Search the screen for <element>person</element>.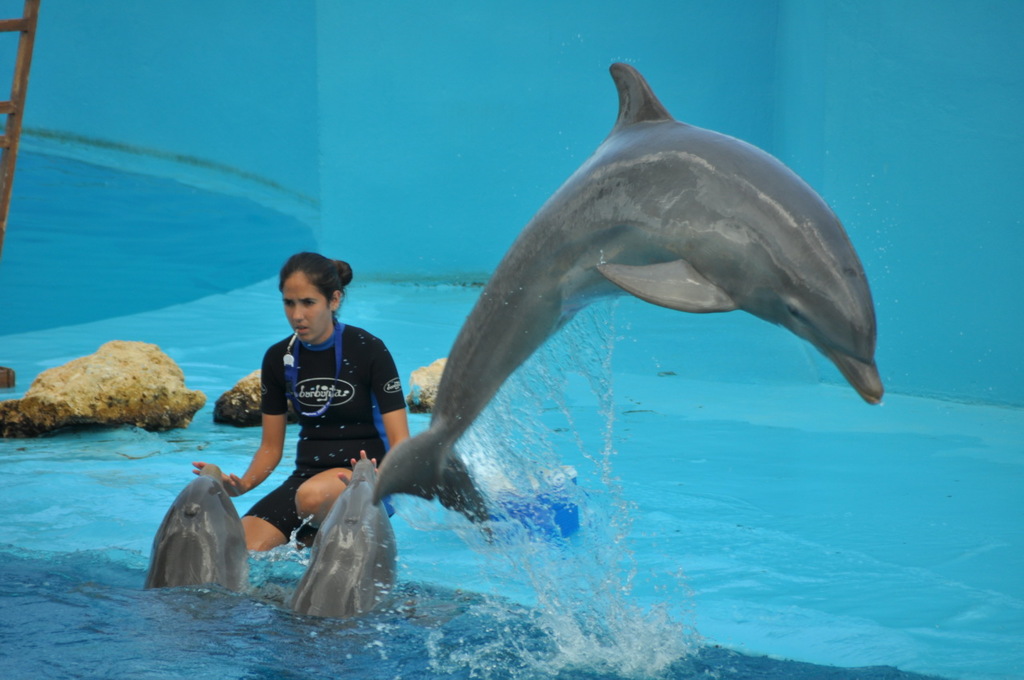
Found at crop(198, 236, 414, 602).
